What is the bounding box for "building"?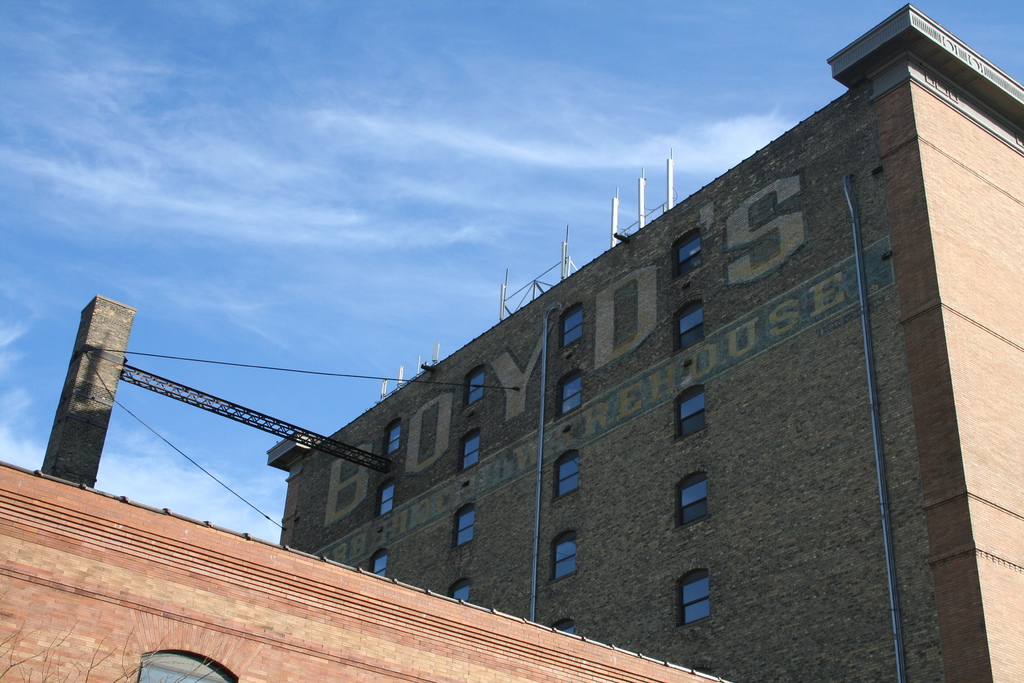
box(266, 4, 1023, 682).
